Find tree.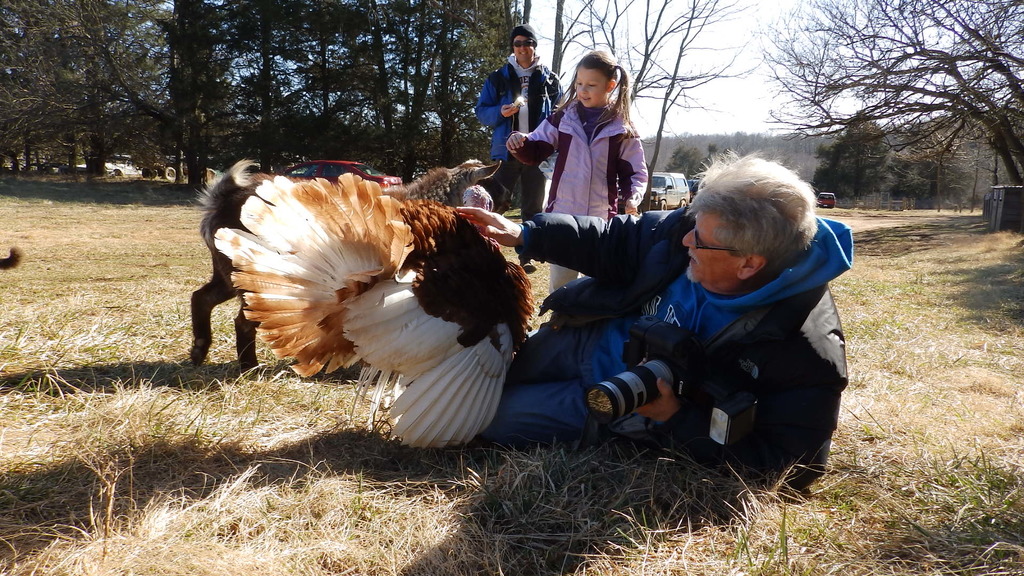
bbox=(543, 0, 631, 75).
